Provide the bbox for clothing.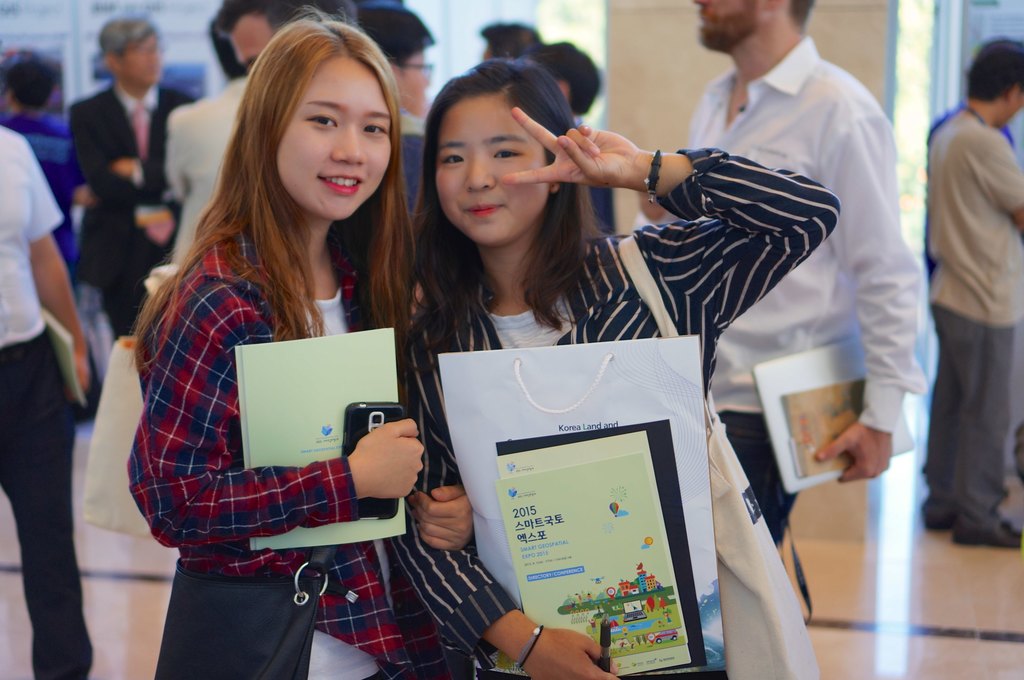
<bbox>573, 113, 615, 235</bbox>.
